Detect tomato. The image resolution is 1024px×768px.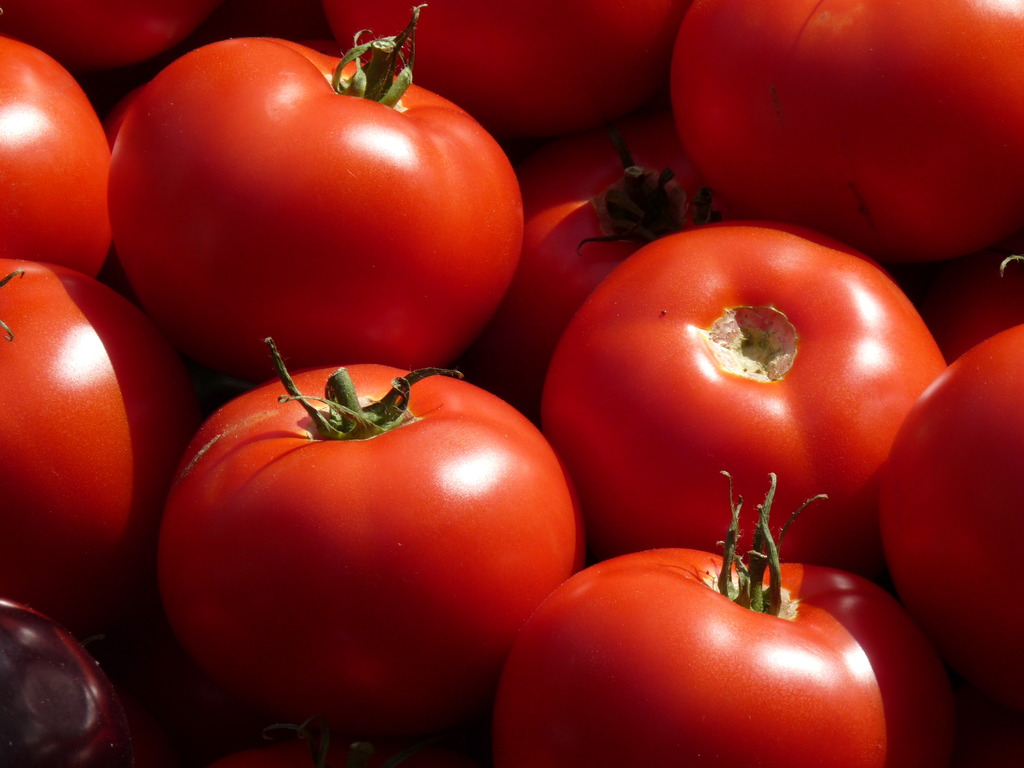
box(0, 257, 201, 621).
